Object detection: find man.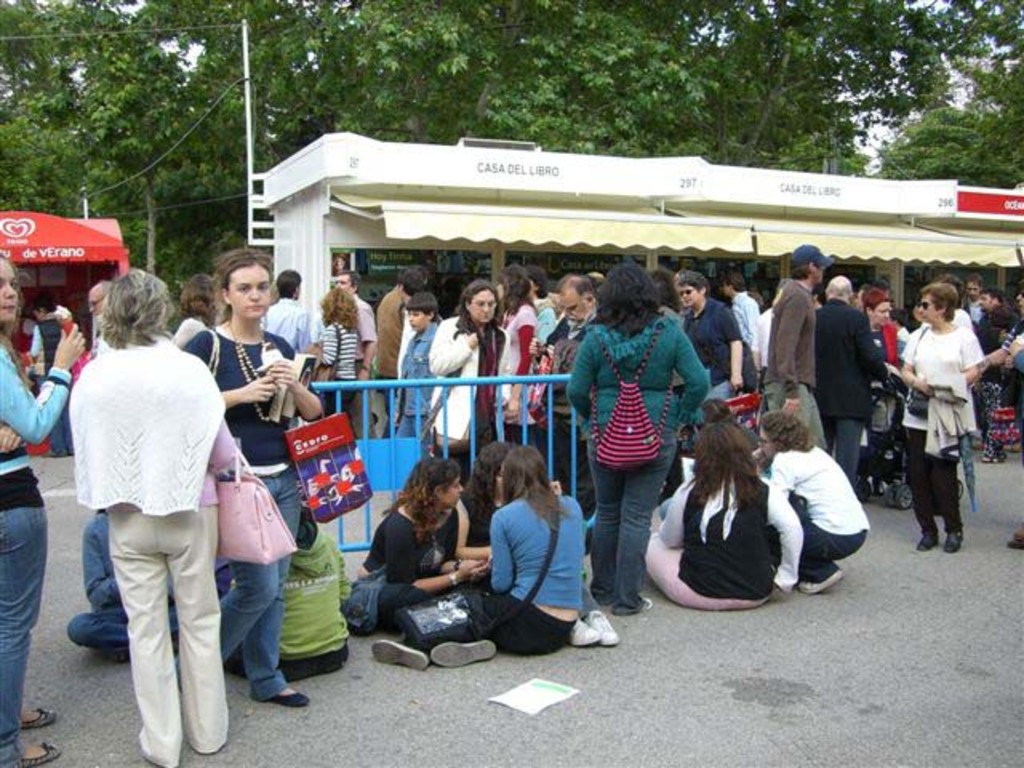
box=[763, 242, 837, 434].
